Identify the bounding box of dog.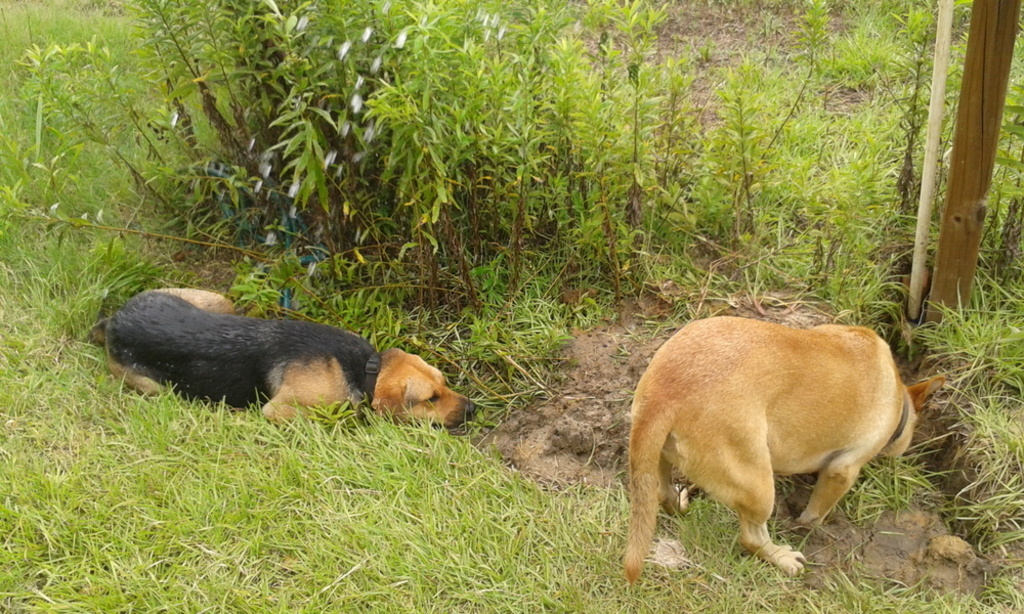
[x1=620, y1=316, x2=924, y2=585].
